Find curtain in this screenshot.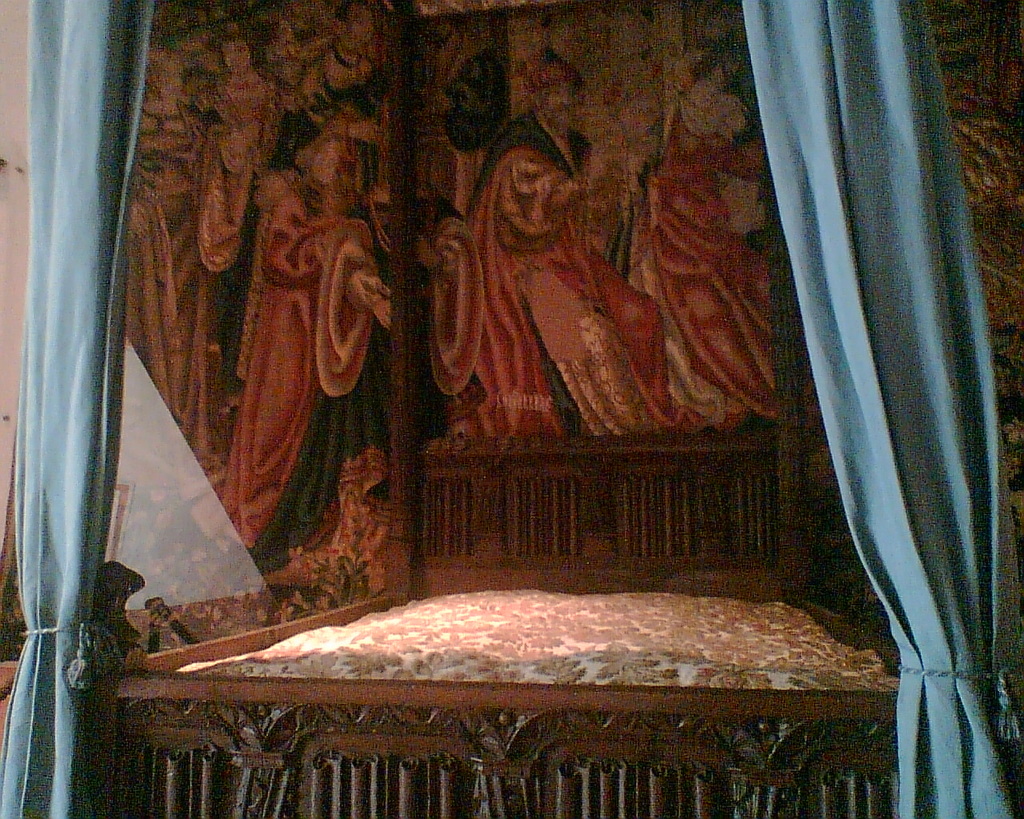
The bounding box for curtain is l=696, t=0, r=993, b=748.
